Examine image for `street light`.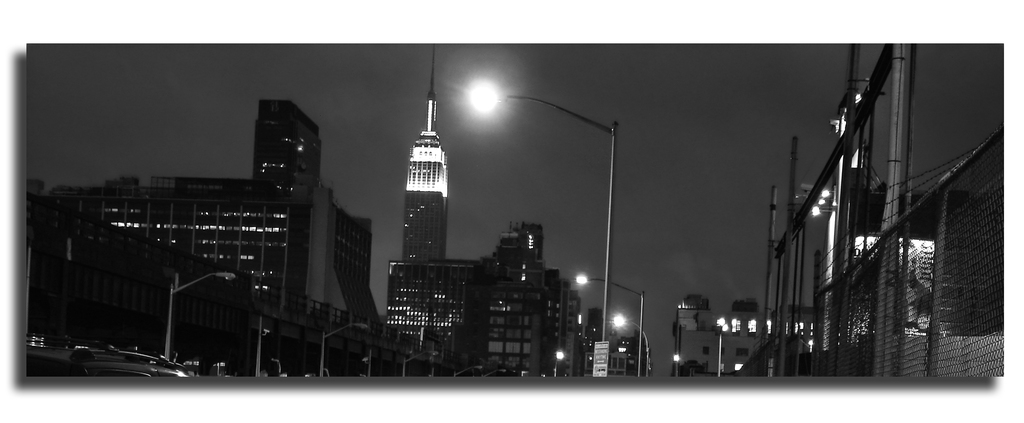
Examination result: select_region(321, 319, 373, 370).
